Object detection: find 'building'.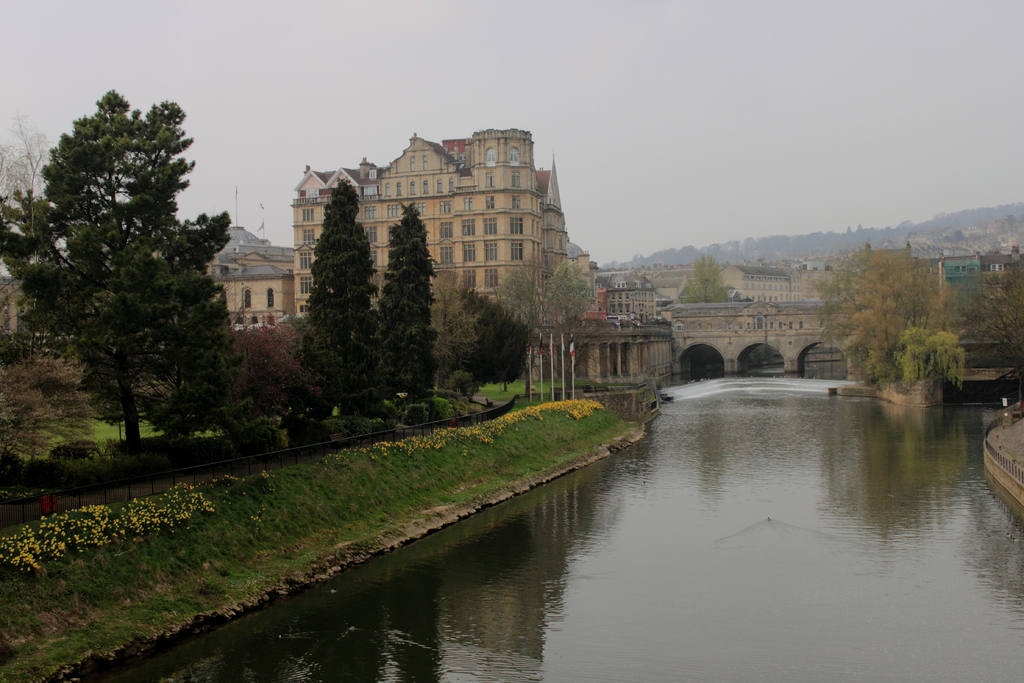
292:132:596:326.
